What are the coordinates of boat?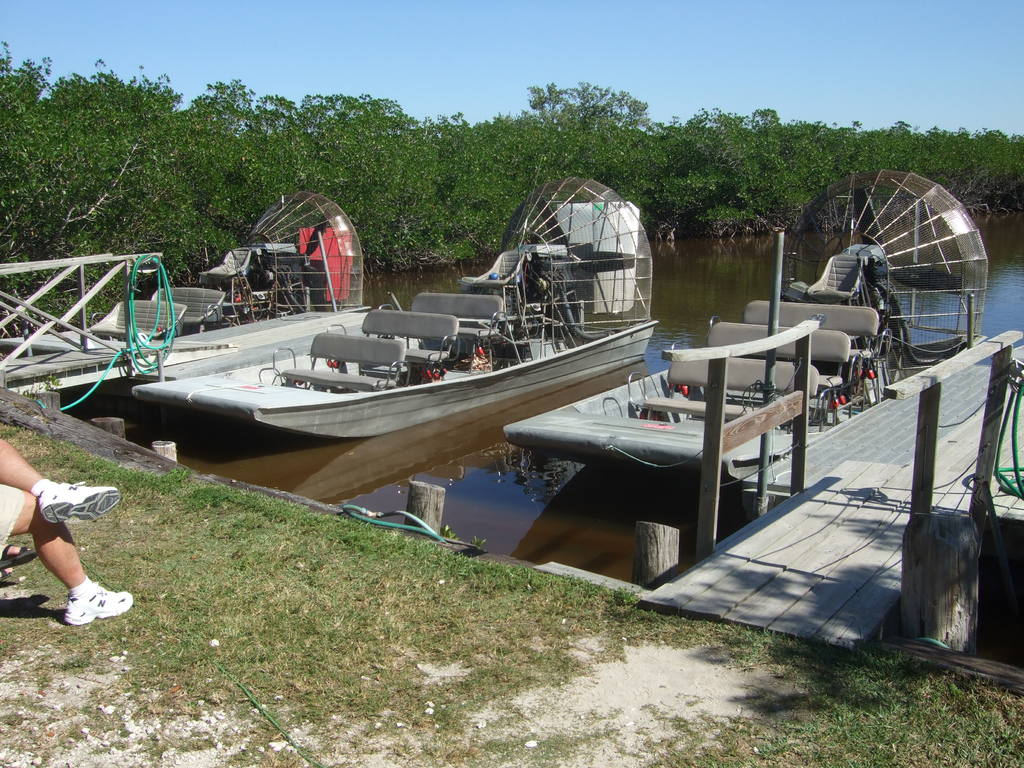
left=130, top=173, right=659, bottom=442.
